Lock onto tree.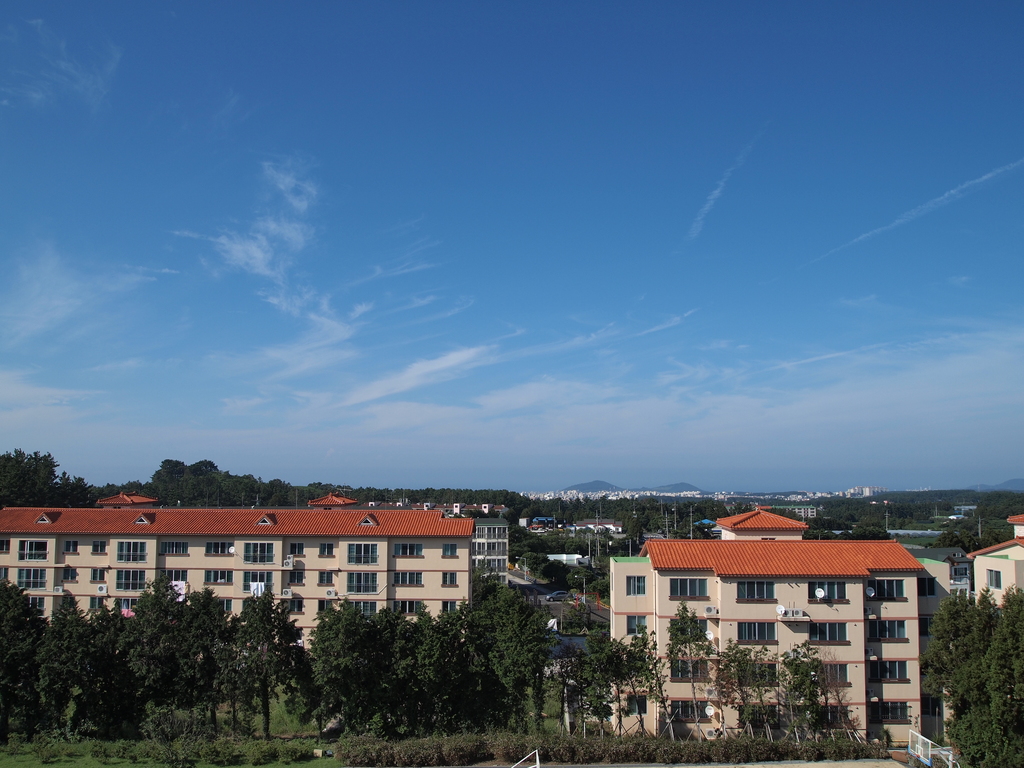
Locked: bbox=[977, 588, 1004, 636].
